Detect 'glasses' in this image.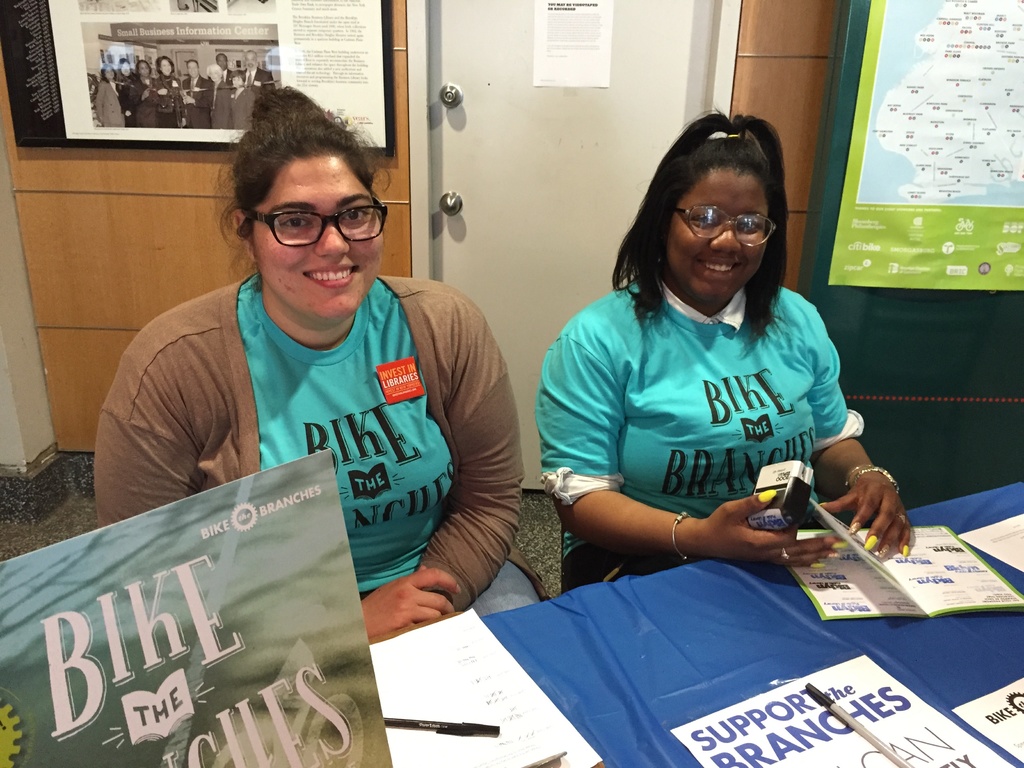
Detection: bbox(234, 186, 384, 244).
